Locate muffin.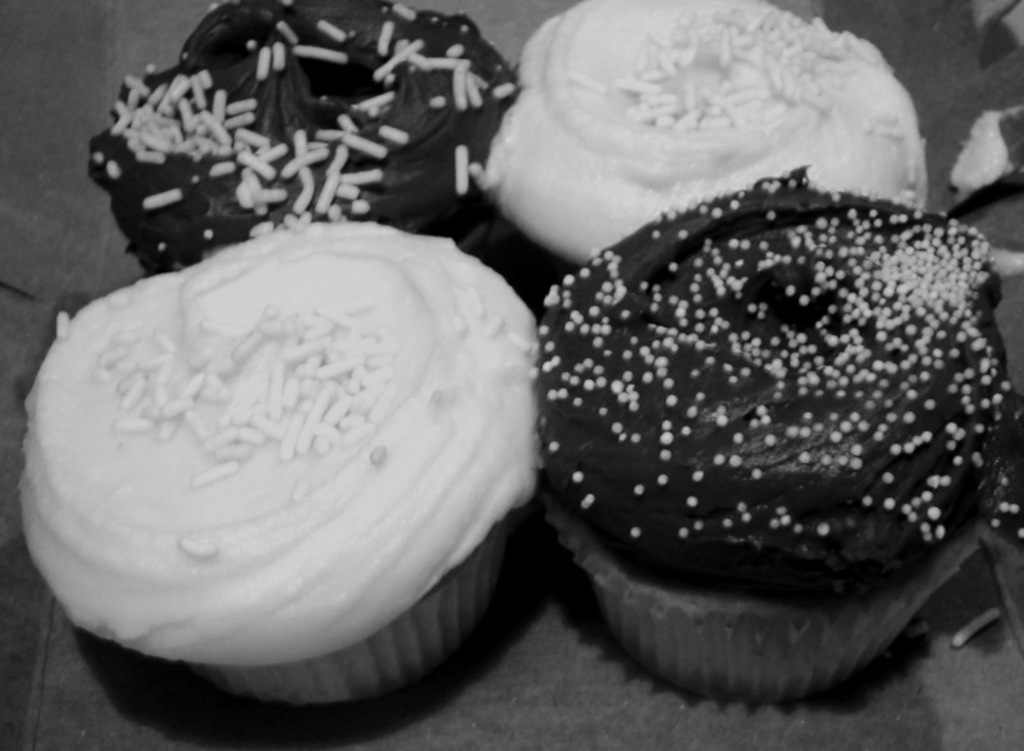
Bounding box: left=535, top=159, right=1023, bottom=693.
